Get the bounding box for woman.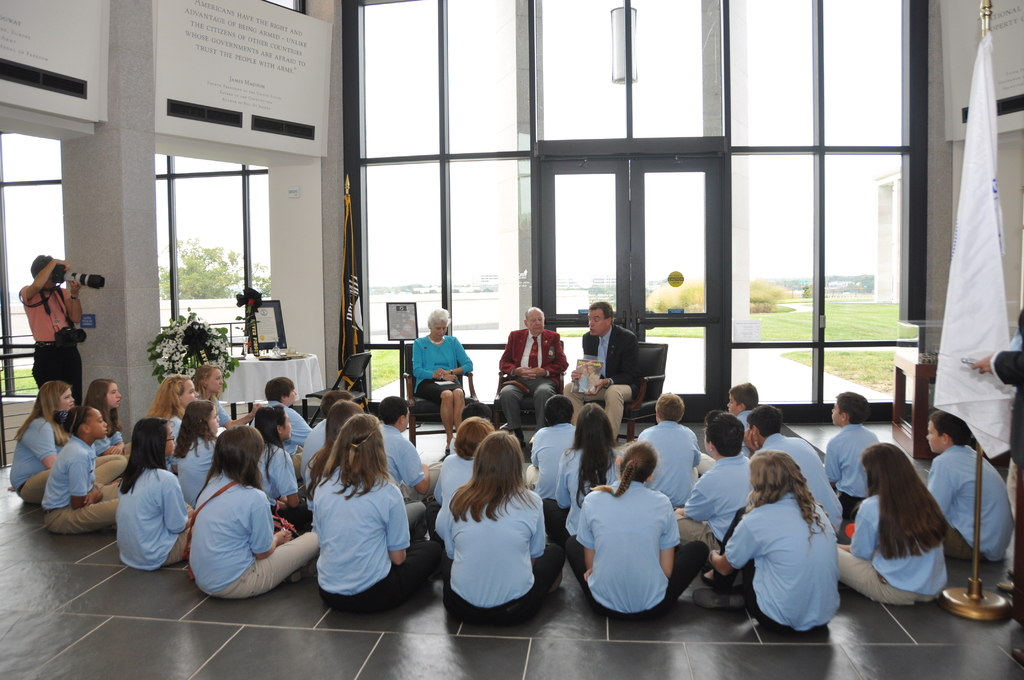
rect(438, 428, 573, 626).
